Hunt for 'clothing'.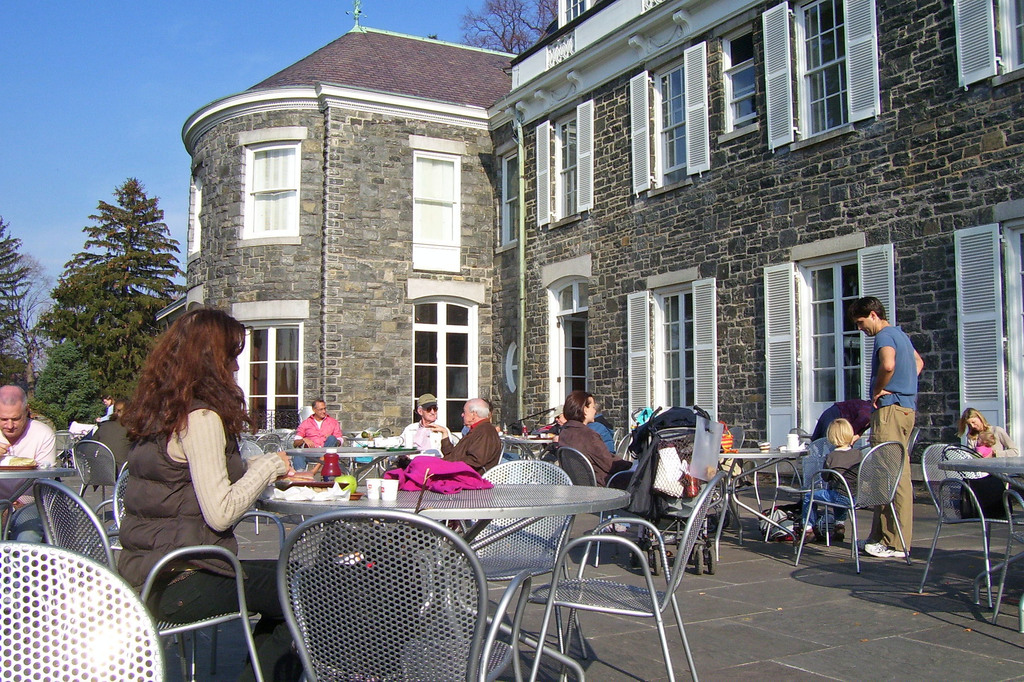
Hunted down at {"left": 443, "top": 418, "right": 505, "bottom": 475}.
